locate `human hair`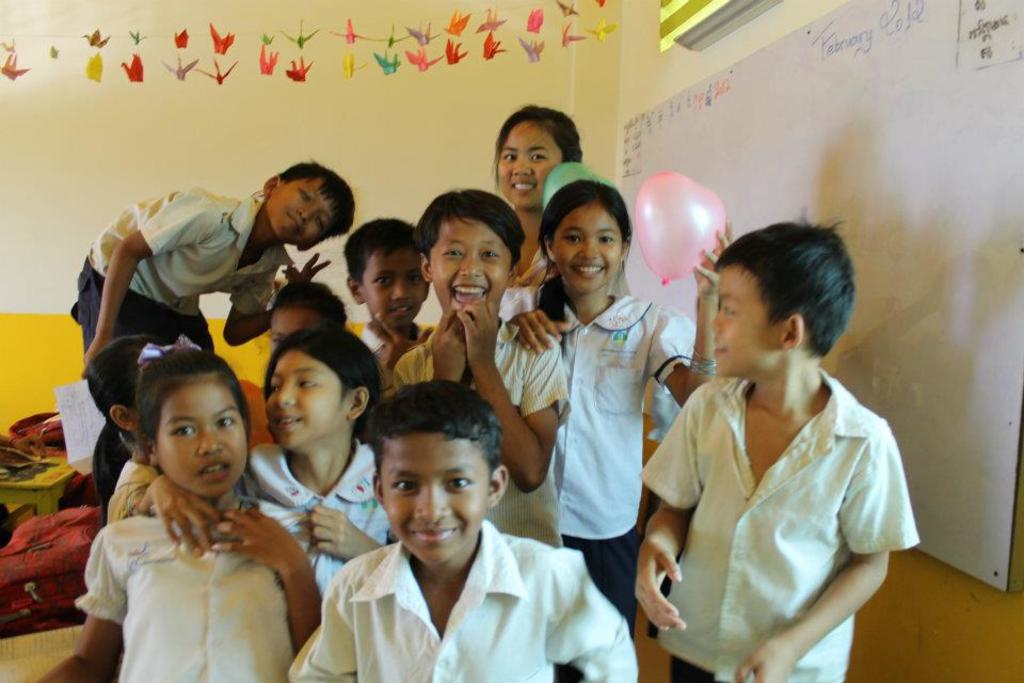
bbox=[278, 160, 357, 241]
